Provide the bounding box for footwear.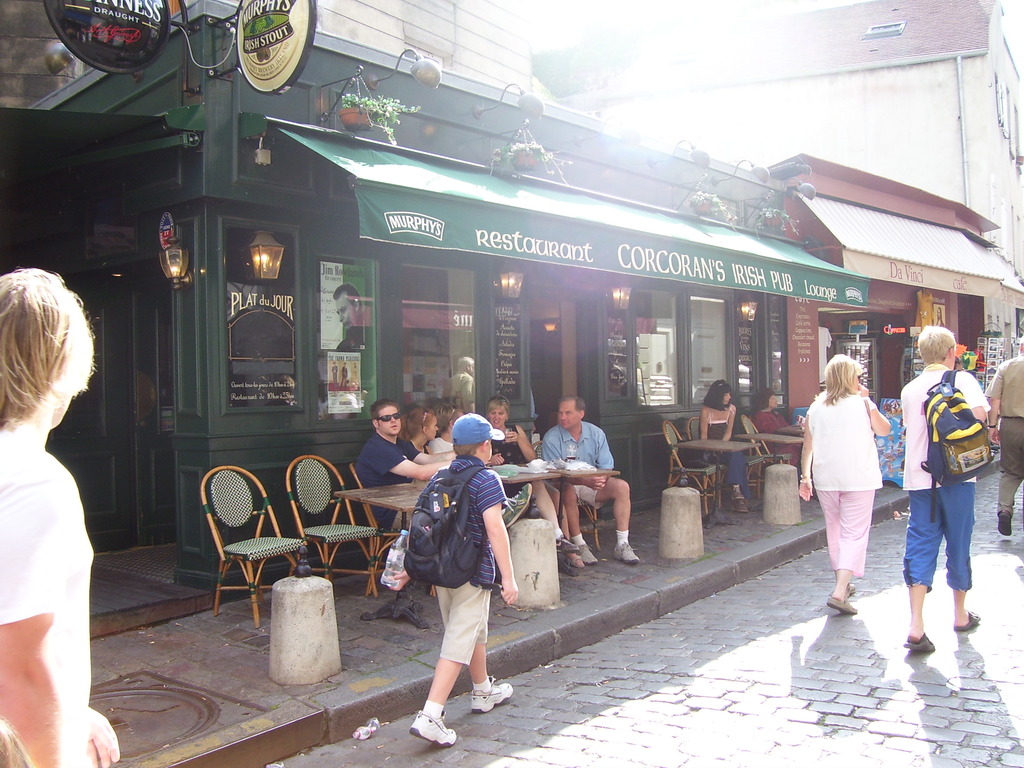
detection(998, 511, 1014, 542).
